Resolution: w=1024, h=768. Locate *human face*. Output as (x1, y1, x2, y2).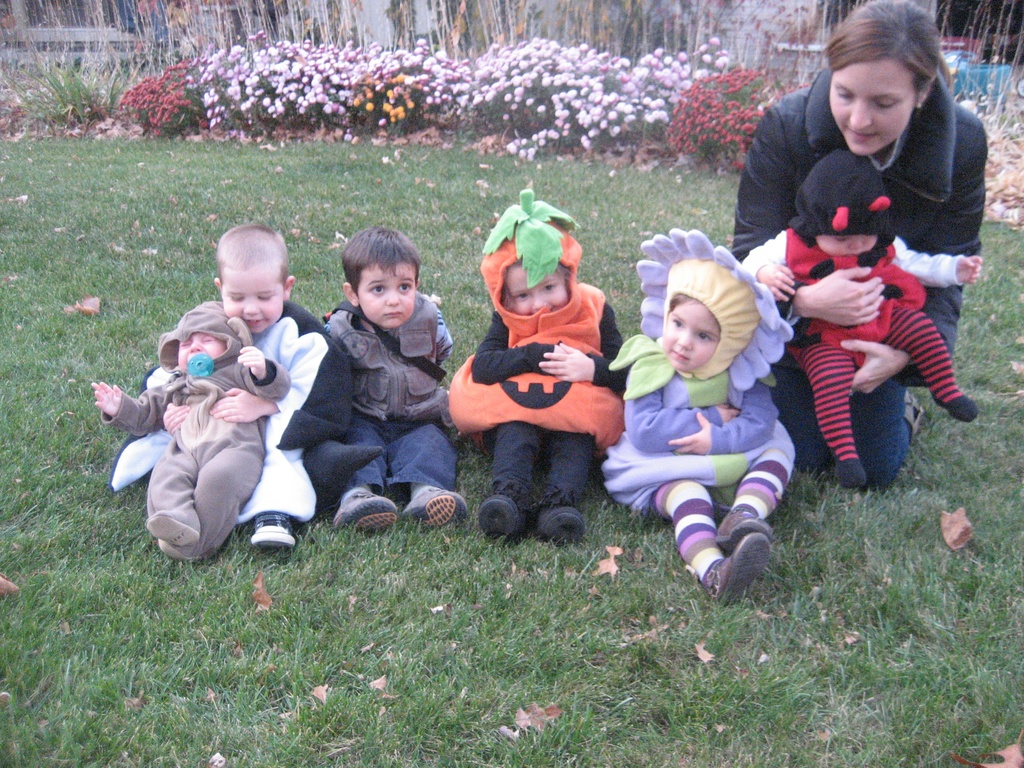
(177, 333, 225, 373).
